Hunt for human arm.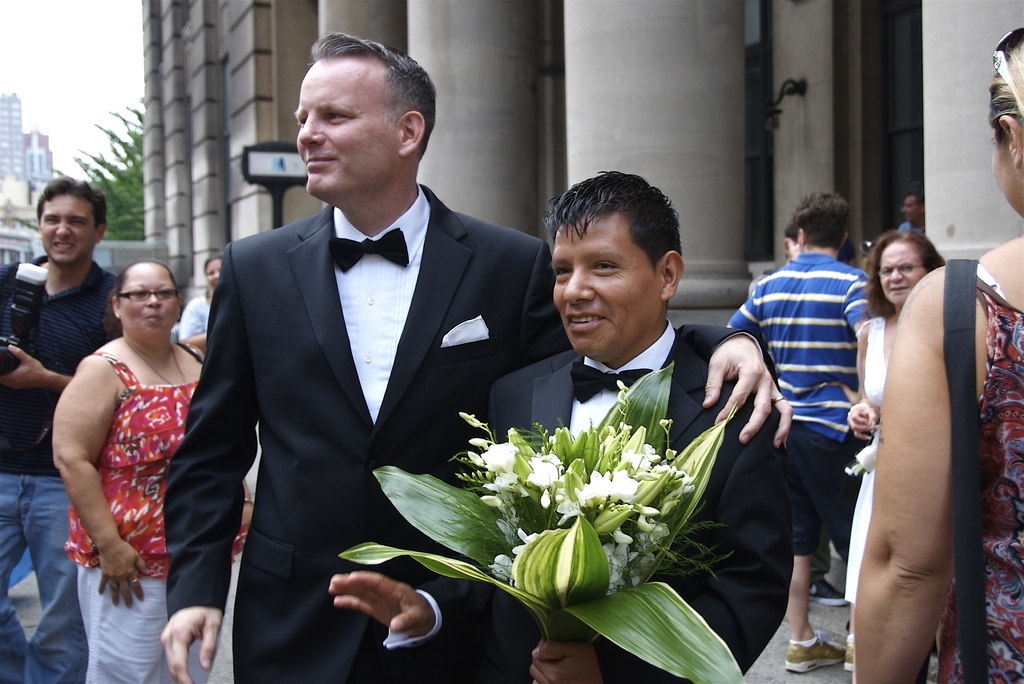
Hunted down at bbox=(722, 260, 781, 360).
